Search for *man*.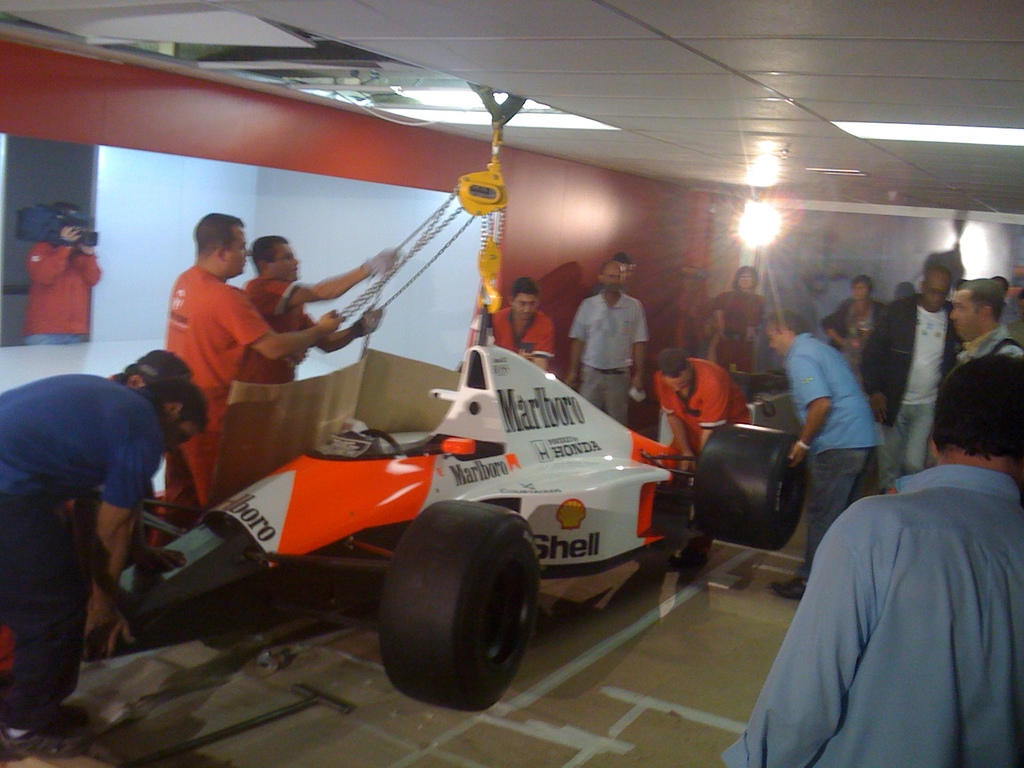
Found at <box>646,349,756,578</box>.
